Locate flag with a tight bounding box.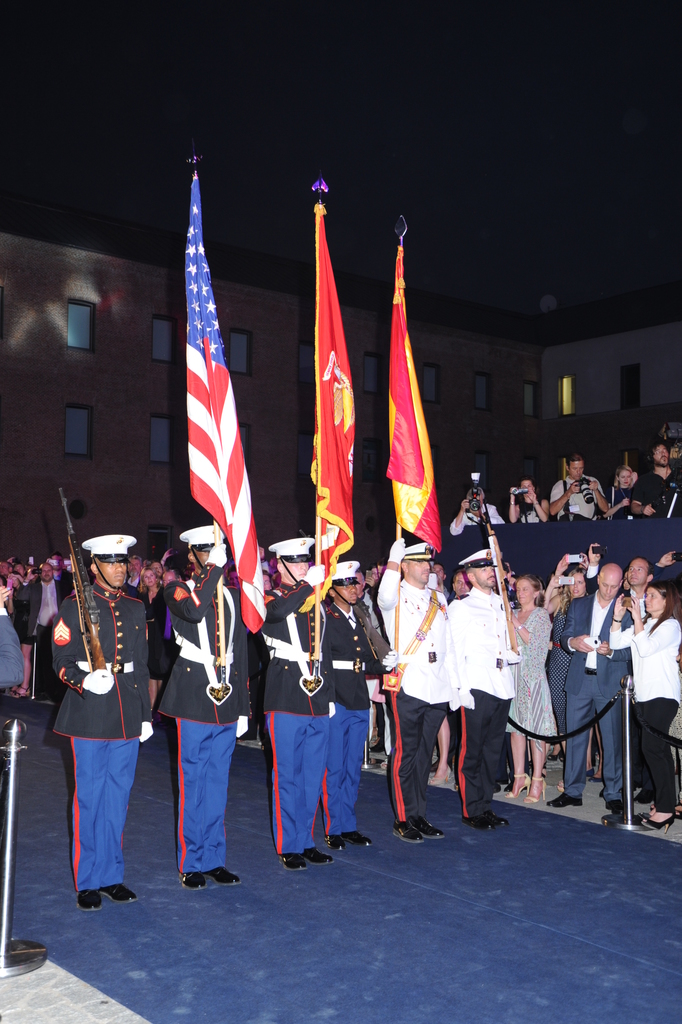
158 183 253 633.
